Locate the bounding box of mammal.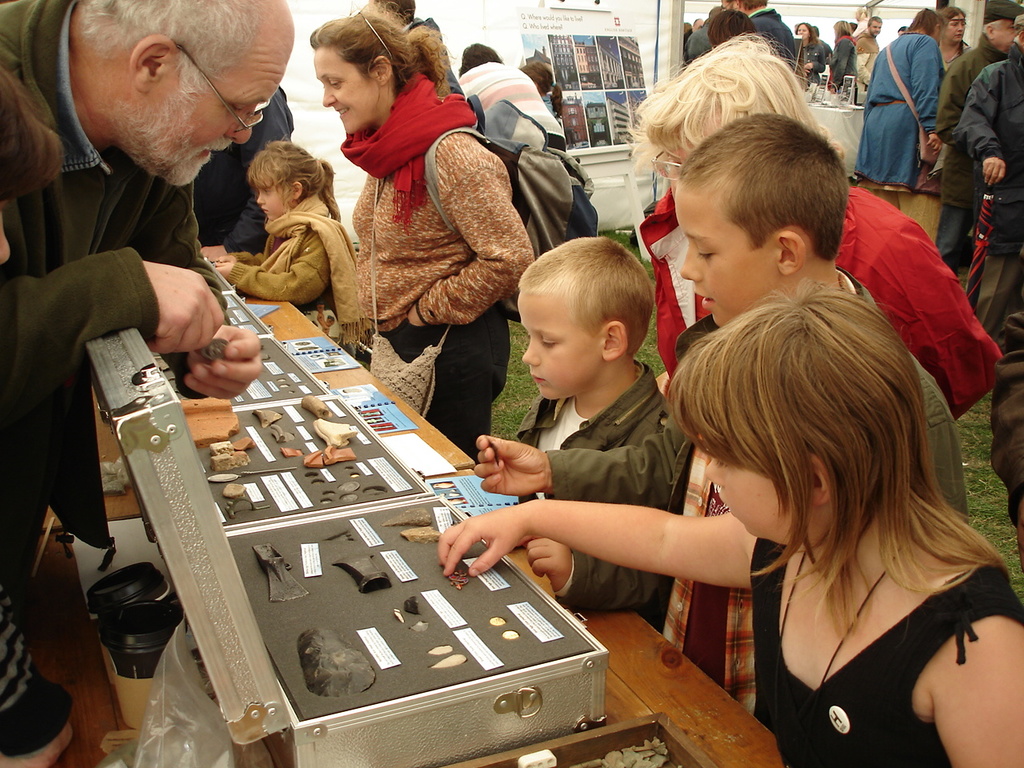
Bounding box: 692, 14, 706, 36.
